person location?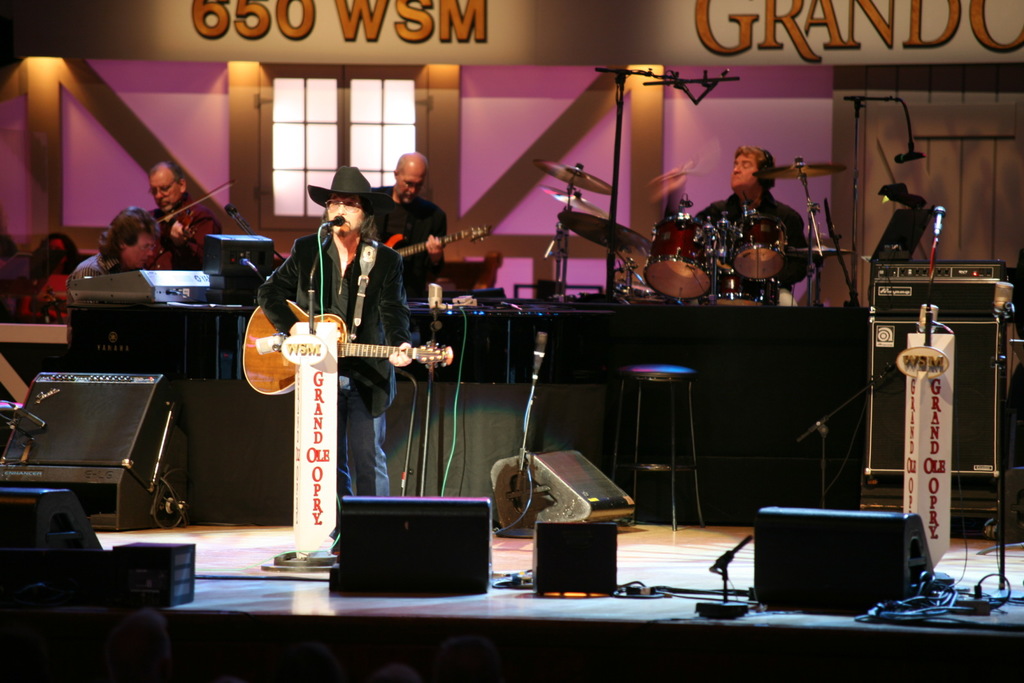
(79,209,170,322)
